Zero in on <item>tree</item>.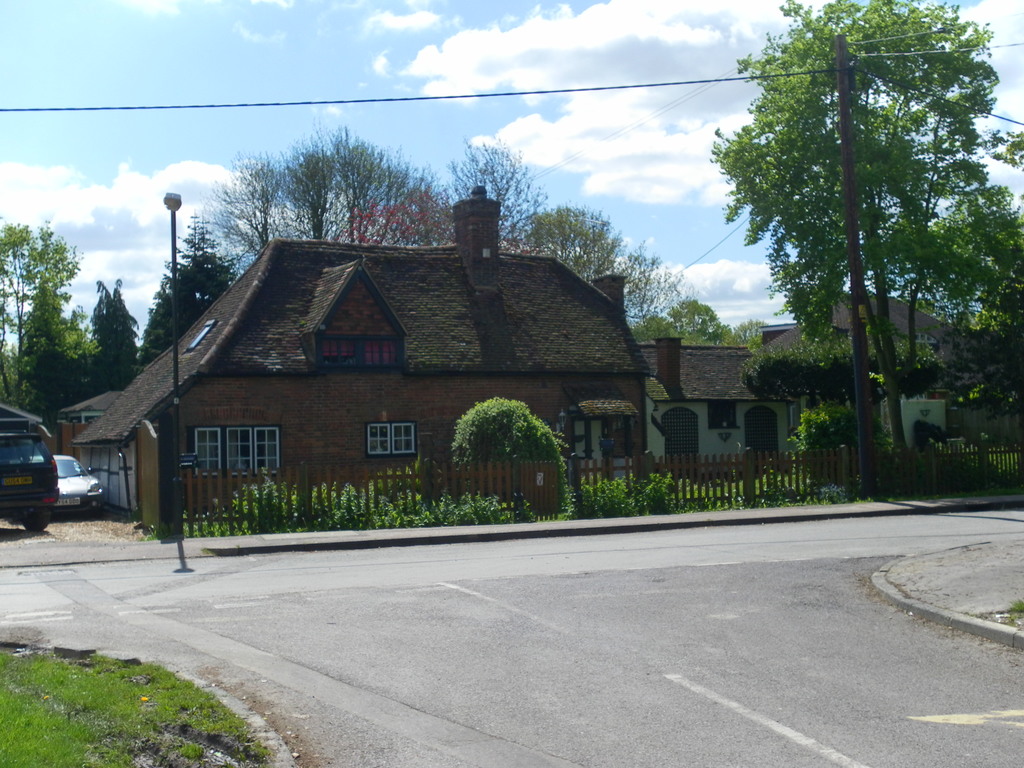
Zeroed in: <bbox>728, 319, 773, 354</bbox>.
